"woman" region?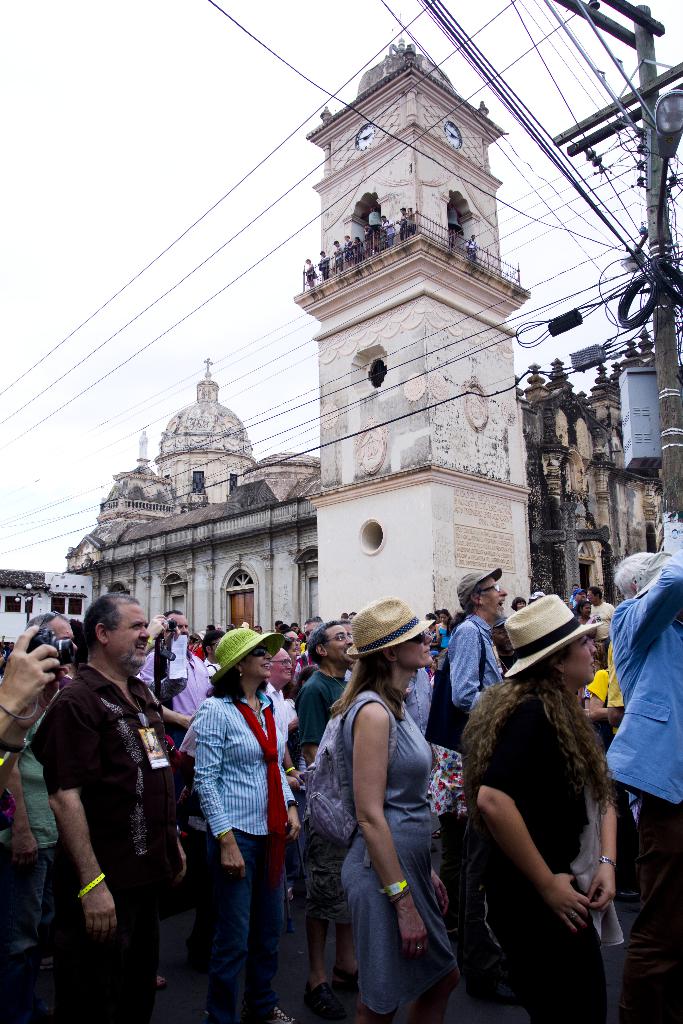
[x1=451, y1=595, x2=623, y2=1023]
